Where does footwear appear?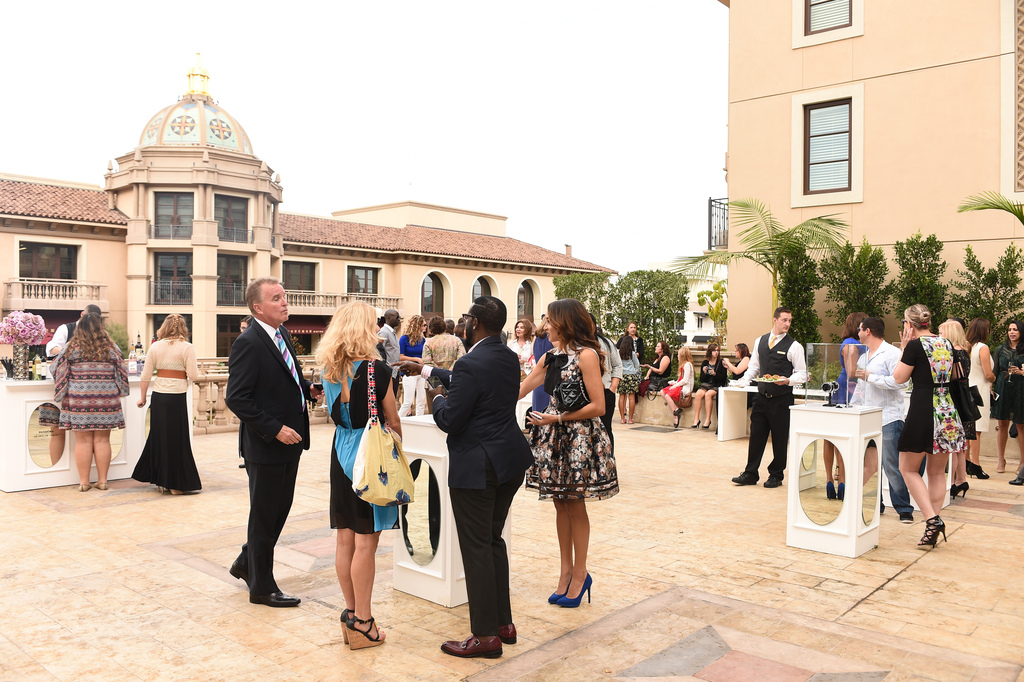
Appears at BBox(966, 462, 987, 483).
